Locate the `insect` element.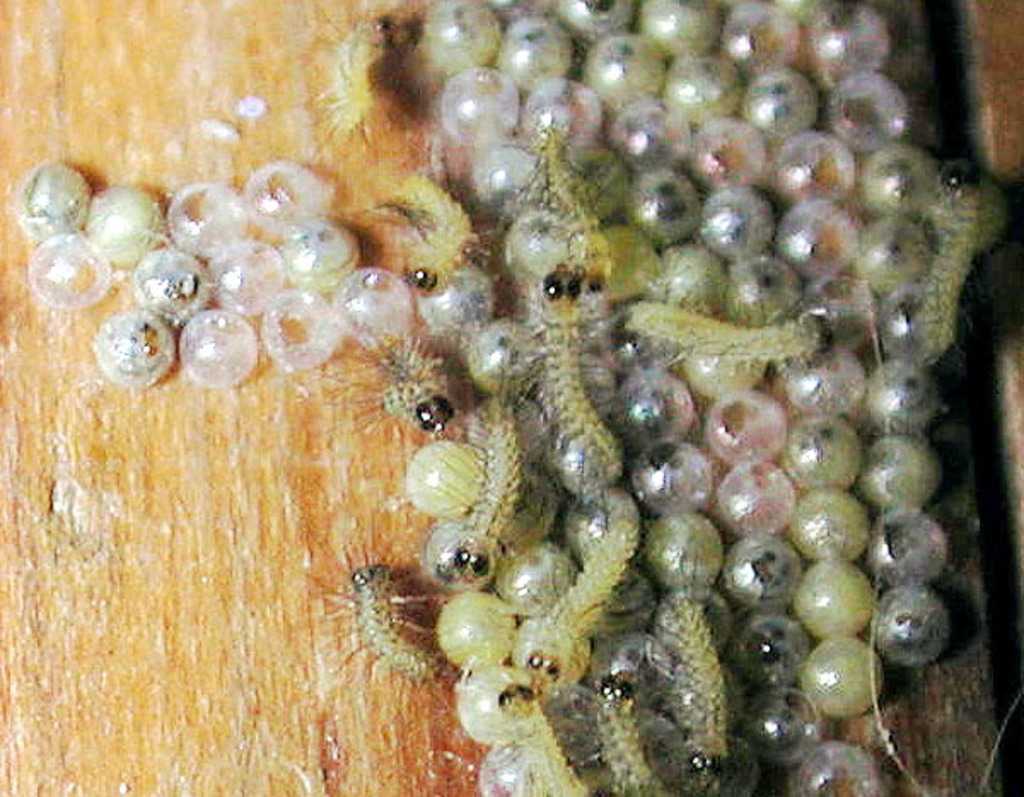
Element bbox: bbox(599, 671, 674, 795).
